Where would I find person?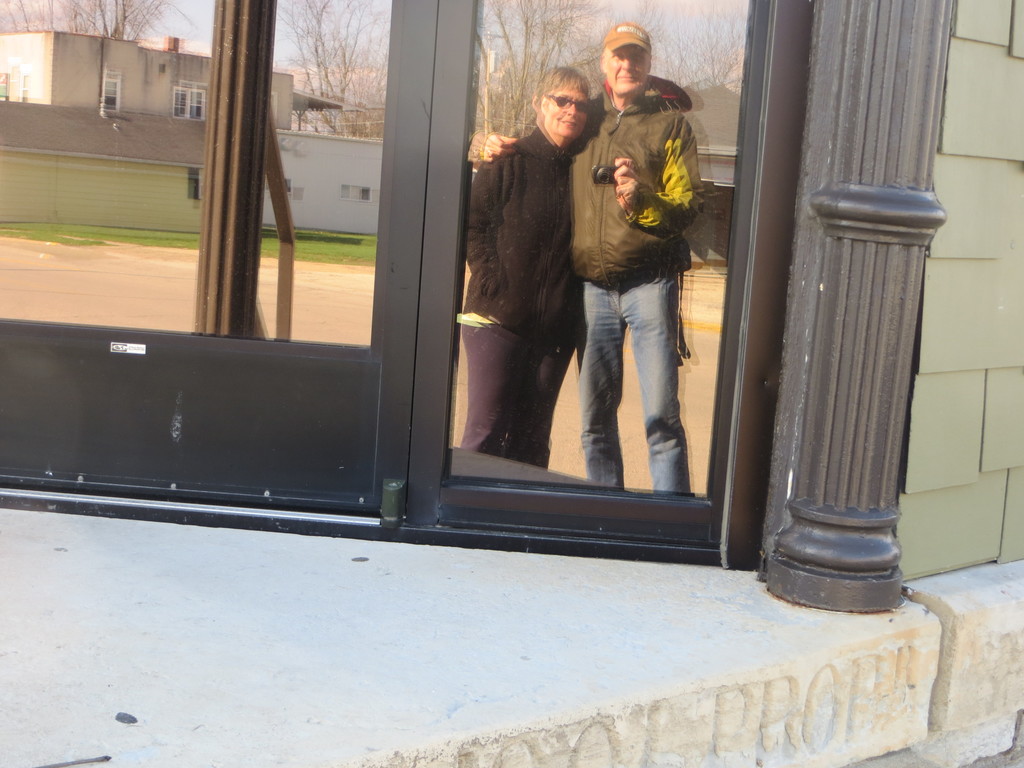
At <box>457,62,616,463</box>.
